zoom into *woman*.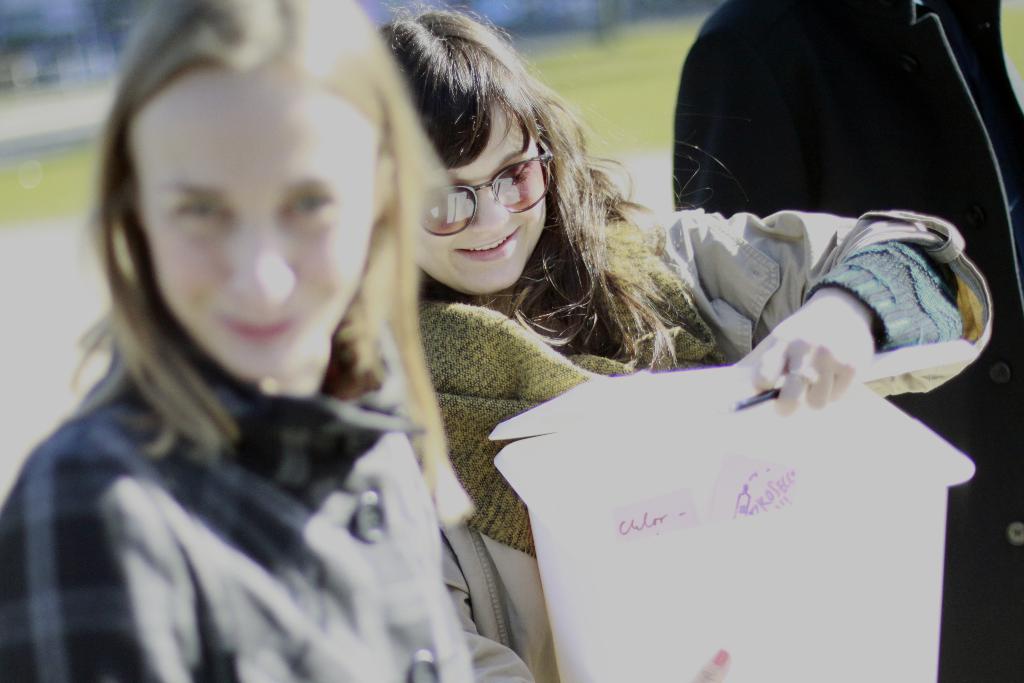
Zoom target: (367,0,962,682).
